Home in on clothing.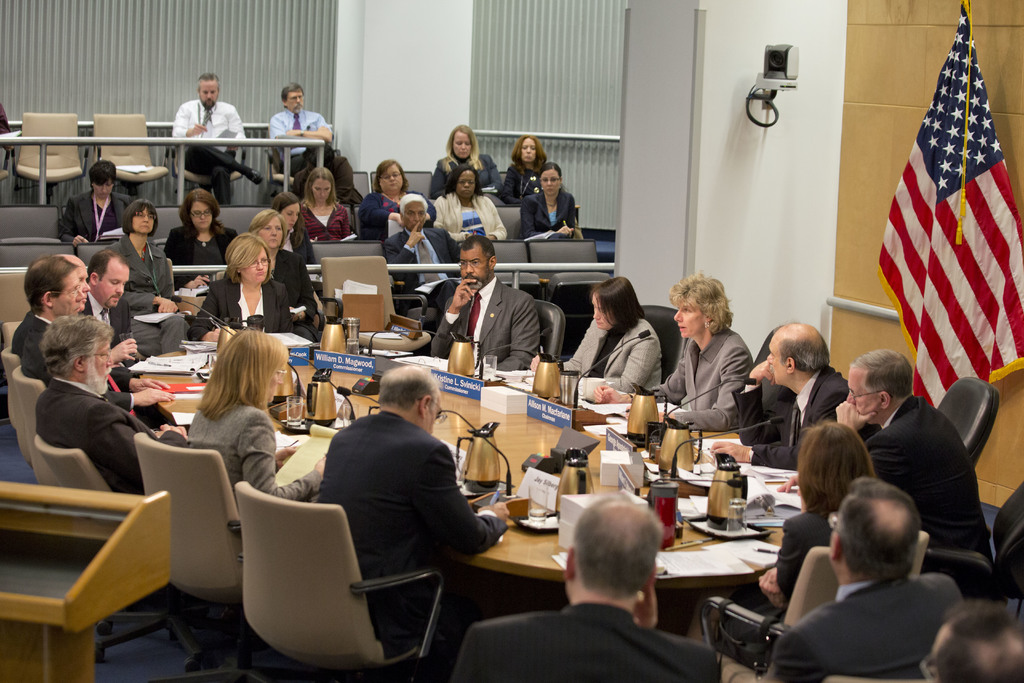
Homed in at bbox=[174, 99, 244, 206].
